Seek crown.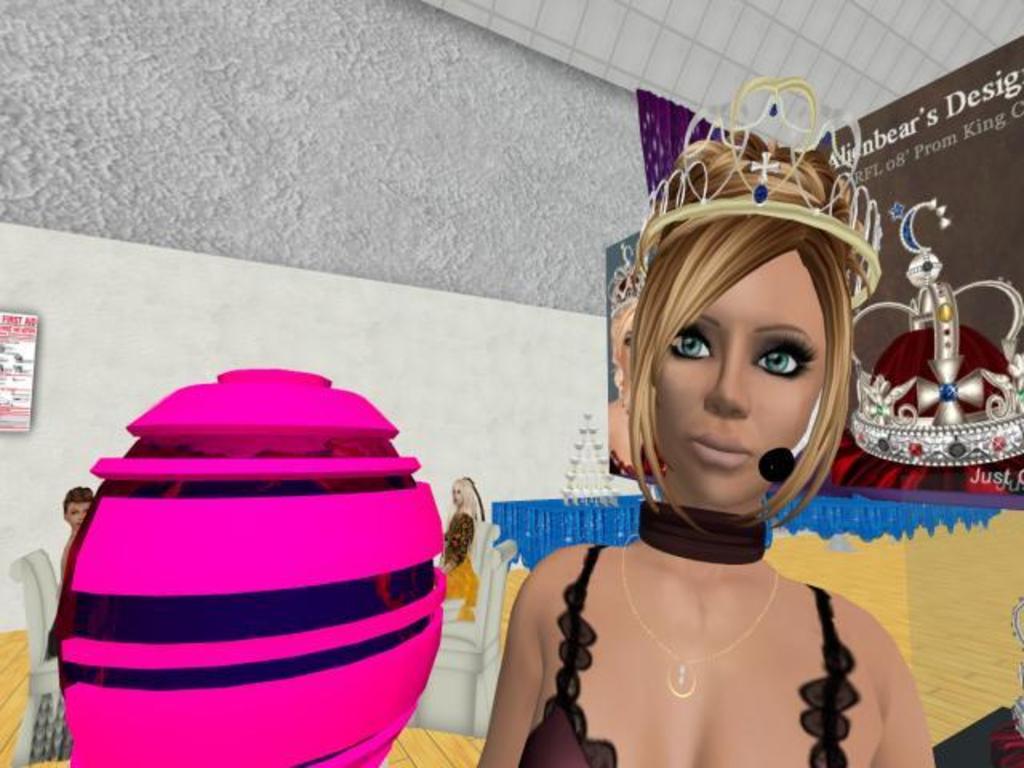
638 78 882 310.
